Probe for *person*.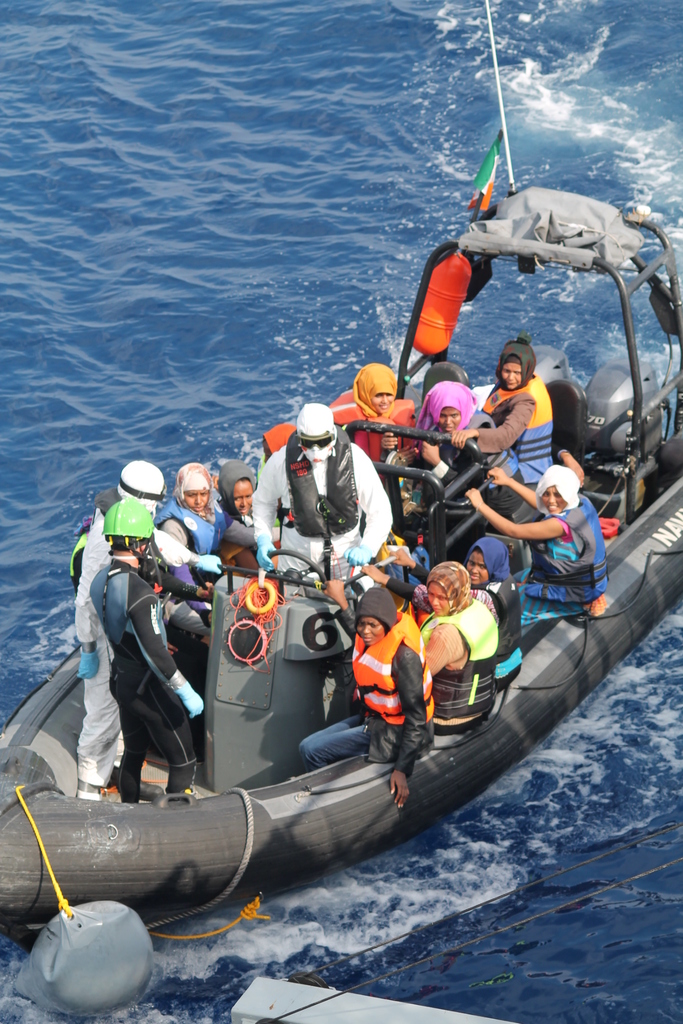
Probe result: [x1=86, y1=498, x2=207, y2=811].
